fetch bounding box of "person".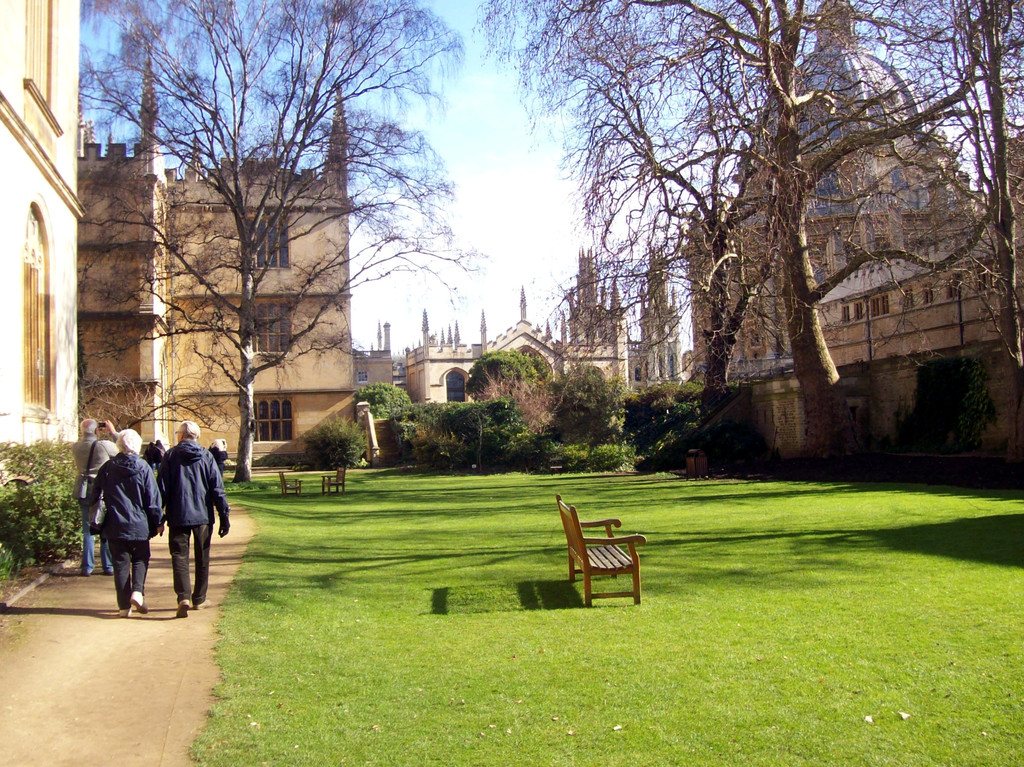
Bbox: Rect(75, 416, 117, 575).
